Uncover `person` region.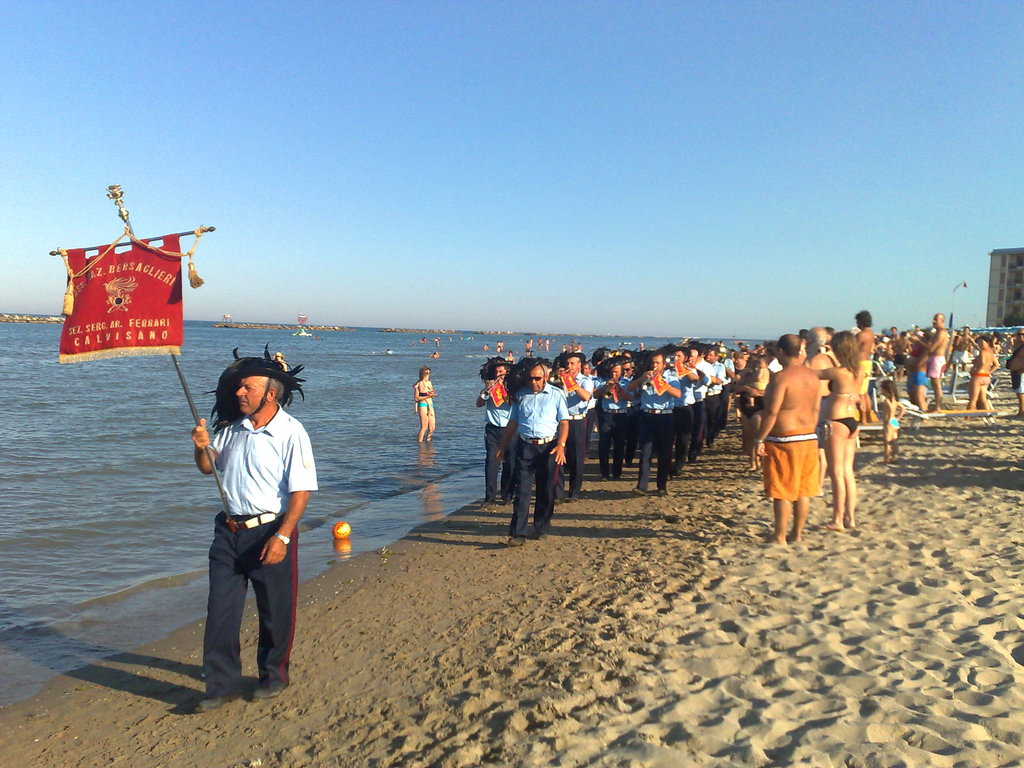
Uncovered: bbox(748, 332, 820, 543).
